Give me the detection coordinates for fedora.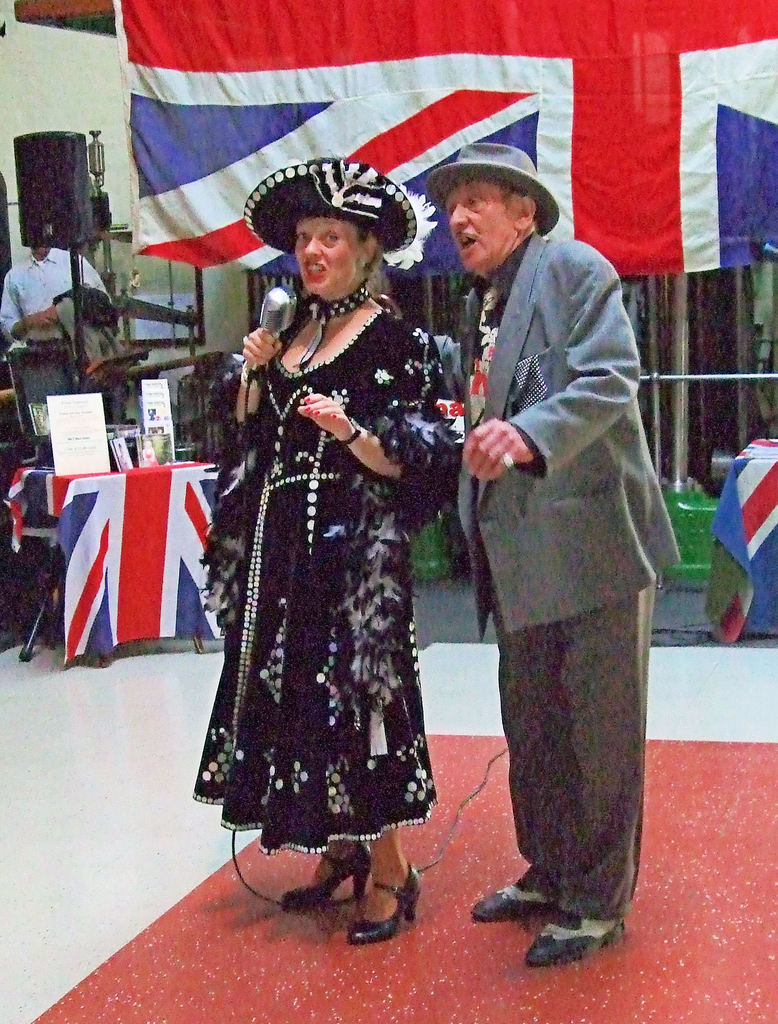
<bbox>425, 142, 562, 235</bbox>.
